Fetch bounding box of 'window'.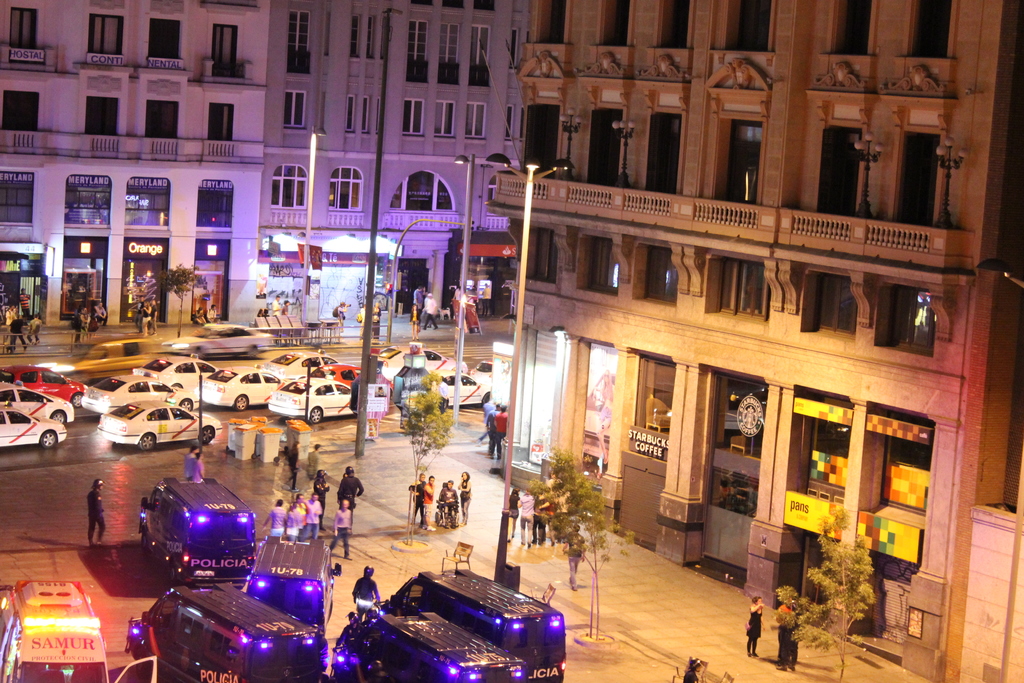
Bbox: region(4, 92, 39, 131).
